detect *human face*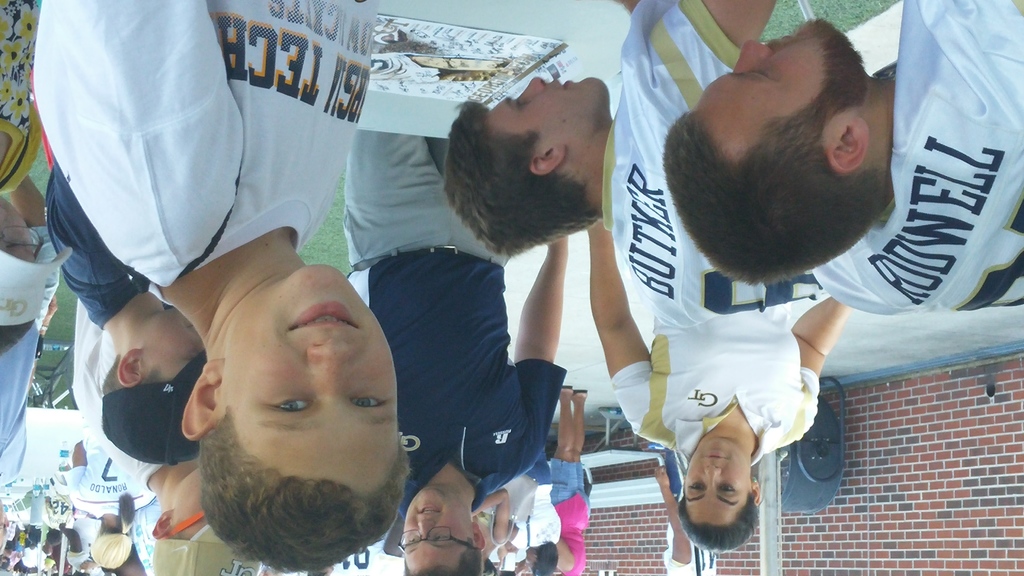
Rect(692, 15, 864, 136)
